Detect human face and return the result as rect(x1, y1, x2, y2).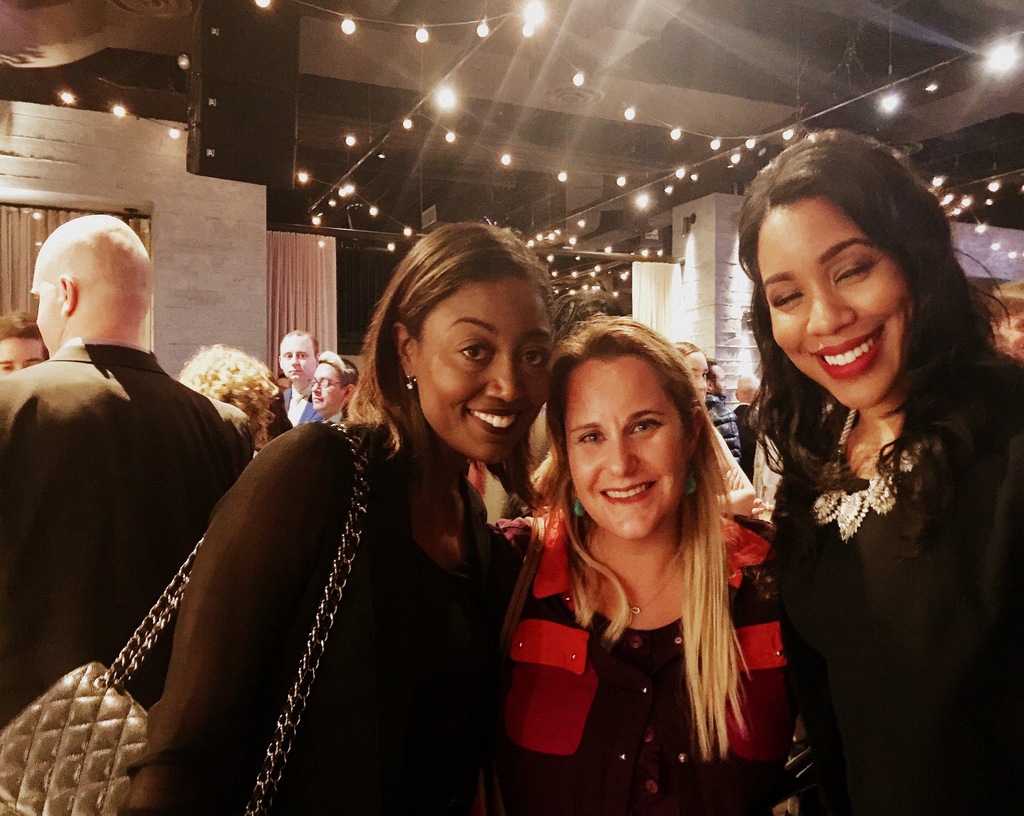
rect(280, 337, 314, 378).
